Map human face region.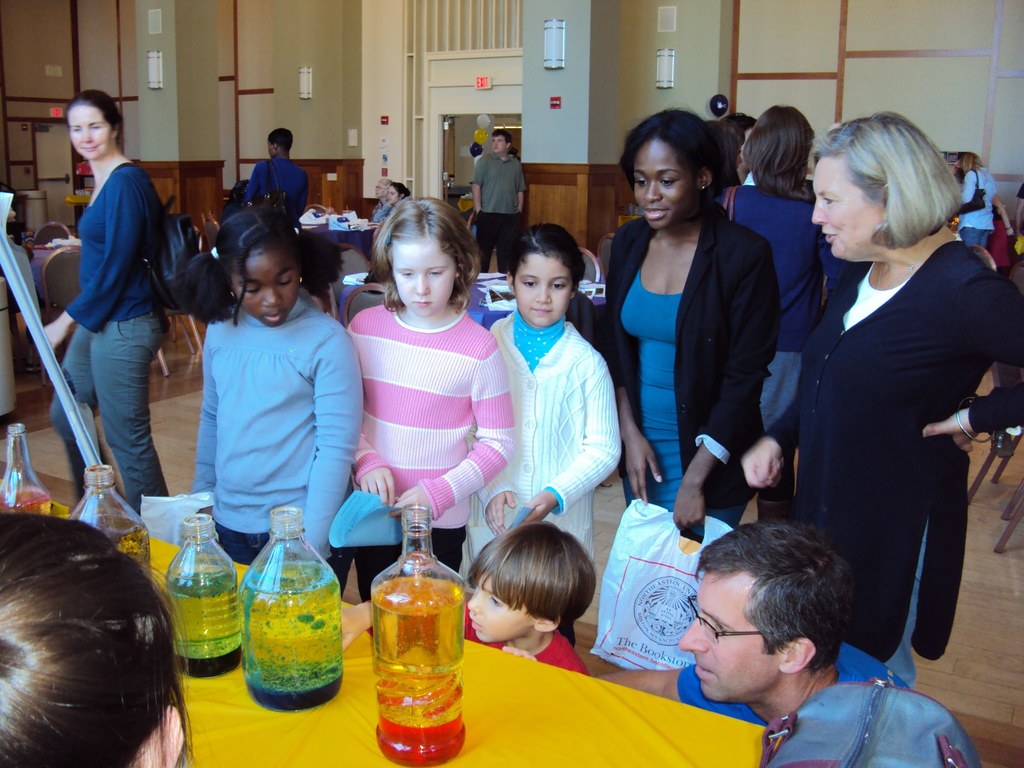
Mapped to 680/581/755/701.
